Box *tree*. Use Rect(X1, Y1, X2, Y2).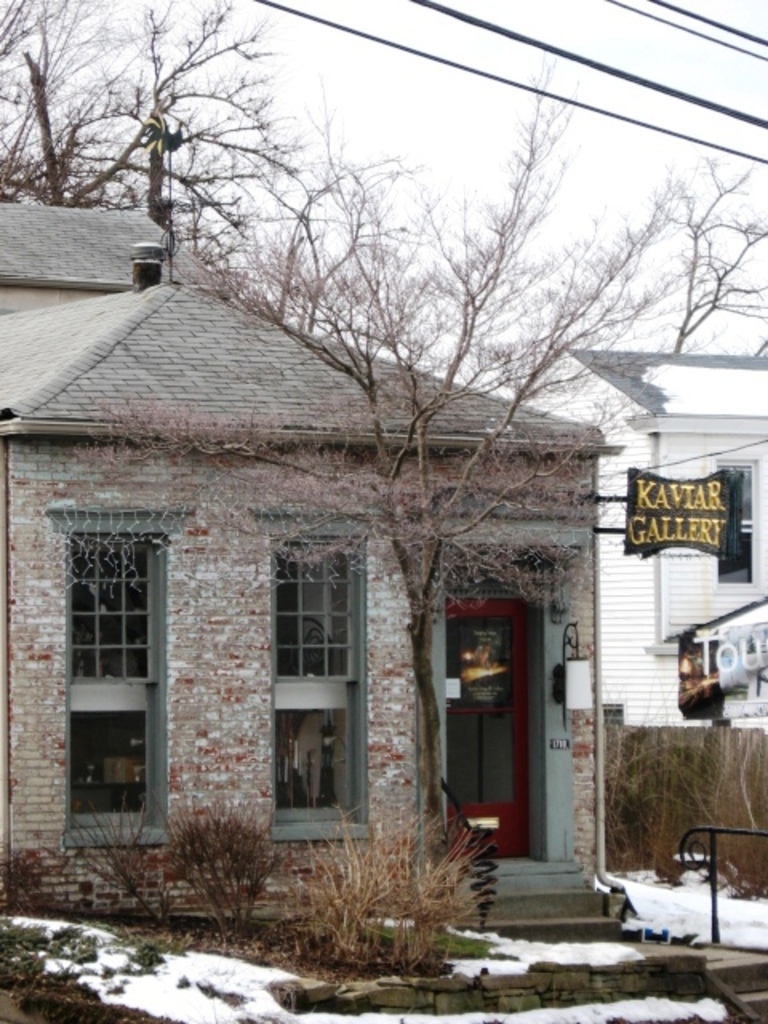
Rect(173, 56, 678, 906).
